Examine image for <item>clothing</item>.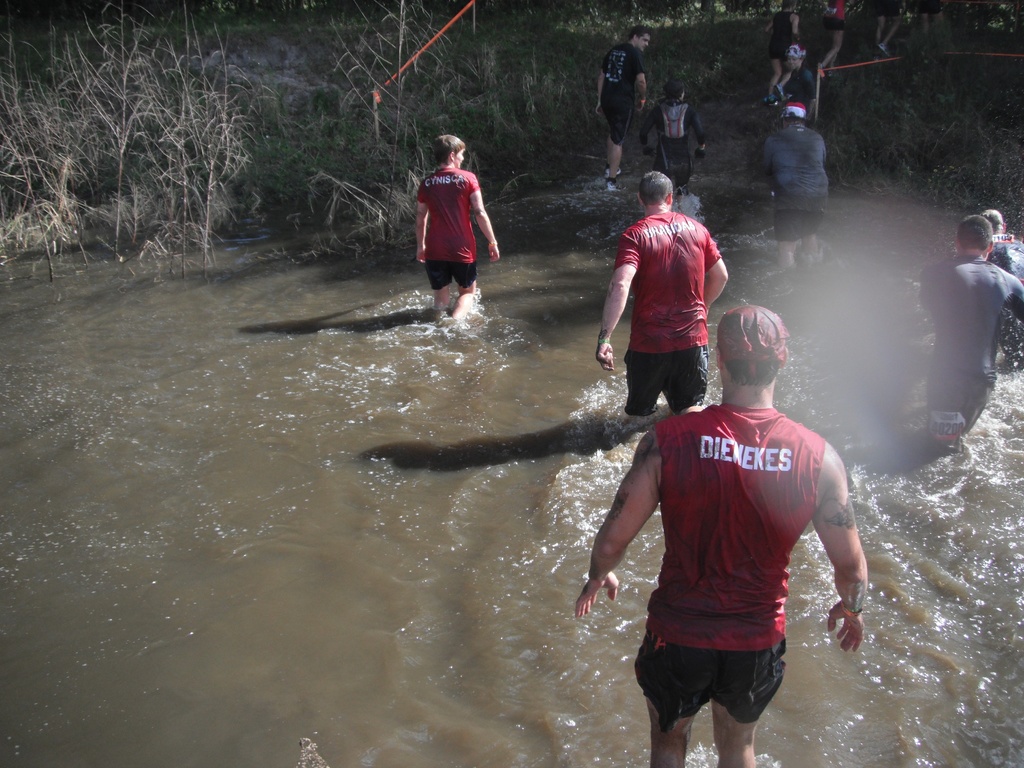
Examination result: bbox=[755, 121, 829, 241].
